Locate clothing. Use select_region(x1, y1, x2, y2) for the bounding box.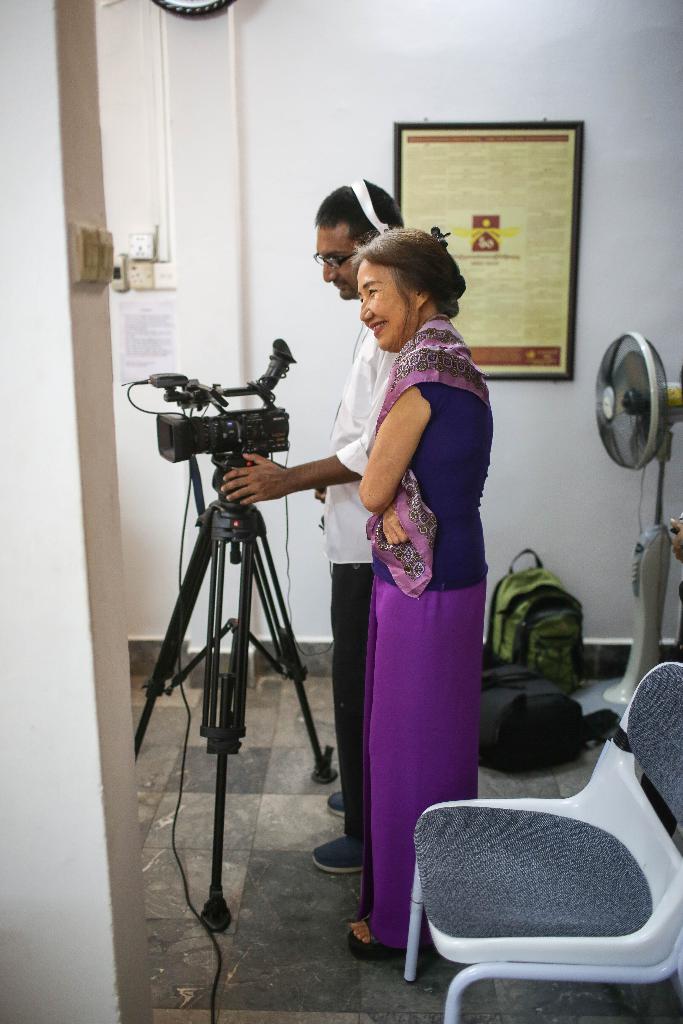
select_region(345, 308, 518, 940).
